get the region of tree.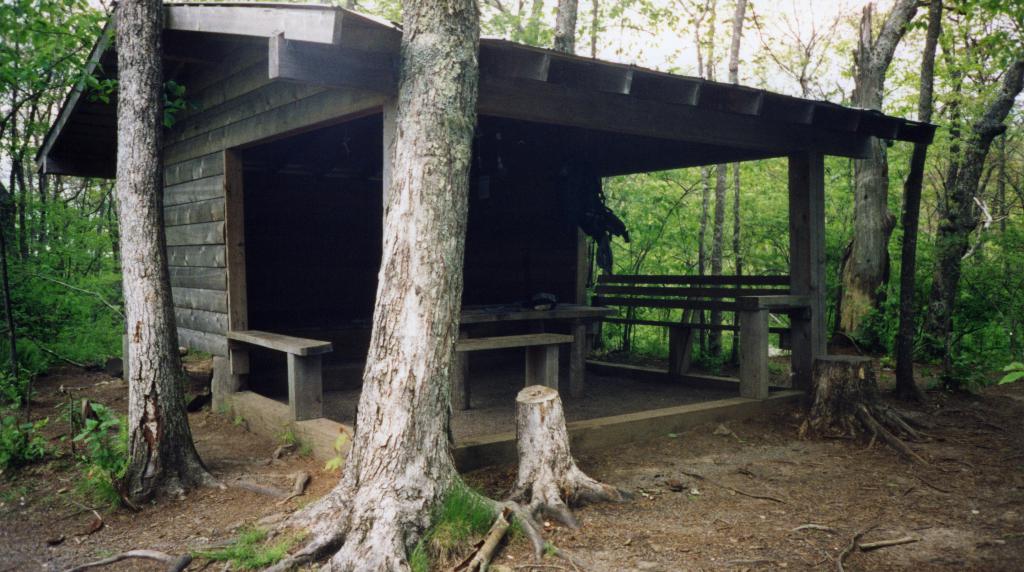
892, 0, 956, 405.
